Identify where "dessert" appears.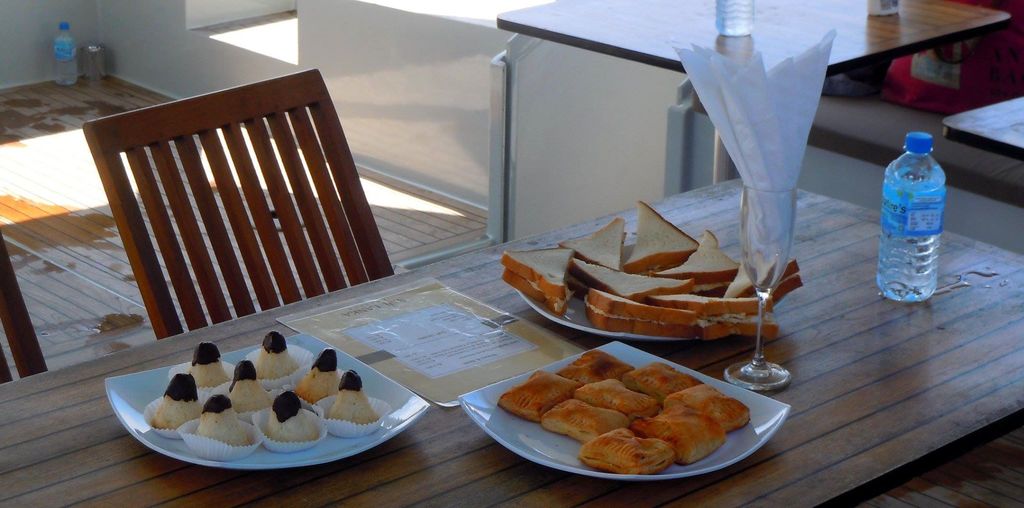
Appears at {"left": 499, "top": 238, "right": 822, "bottom": 348}.
